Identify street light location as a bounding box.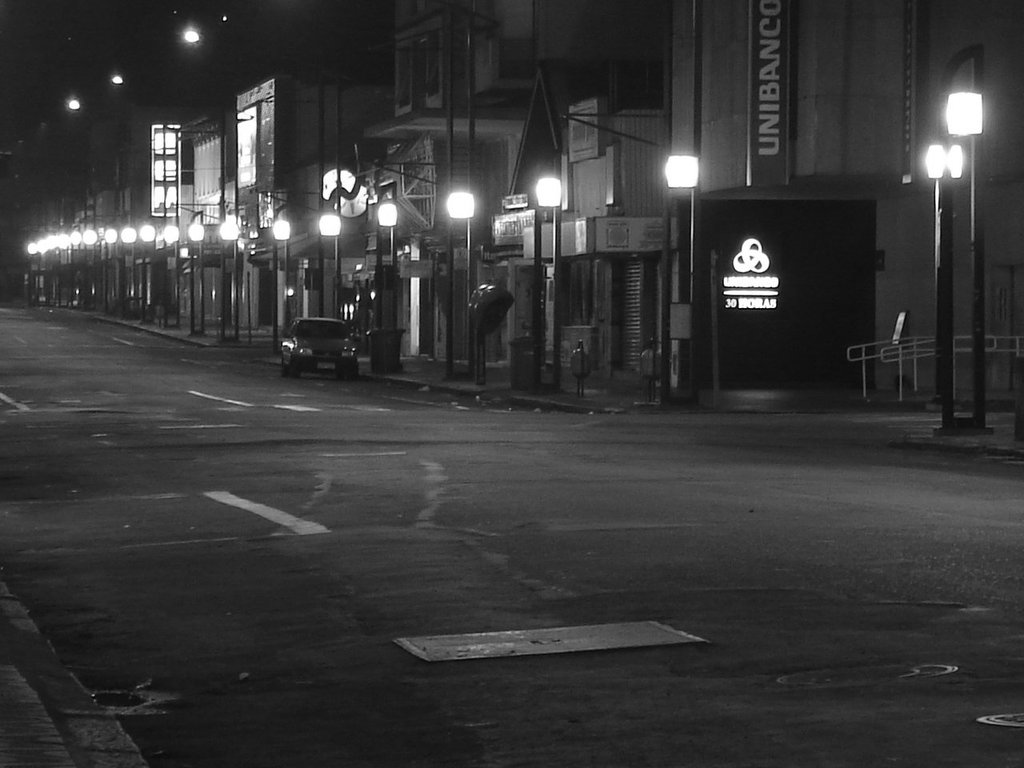
locate(534, 175, 565, 381).
